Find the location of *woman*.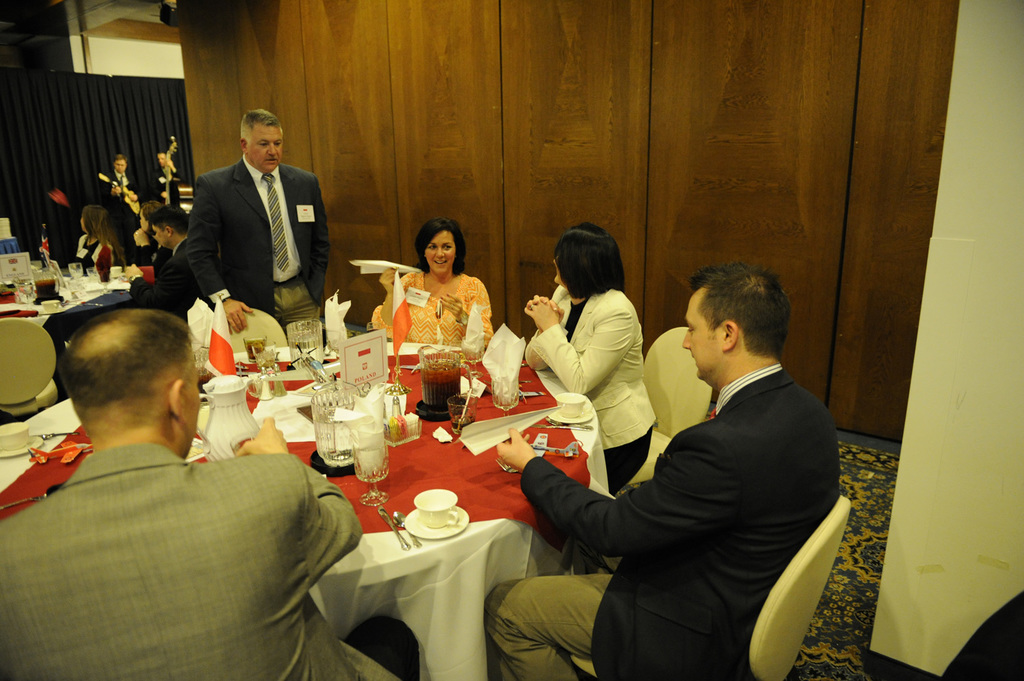
Location: <box>386,218,488,439</box>.
